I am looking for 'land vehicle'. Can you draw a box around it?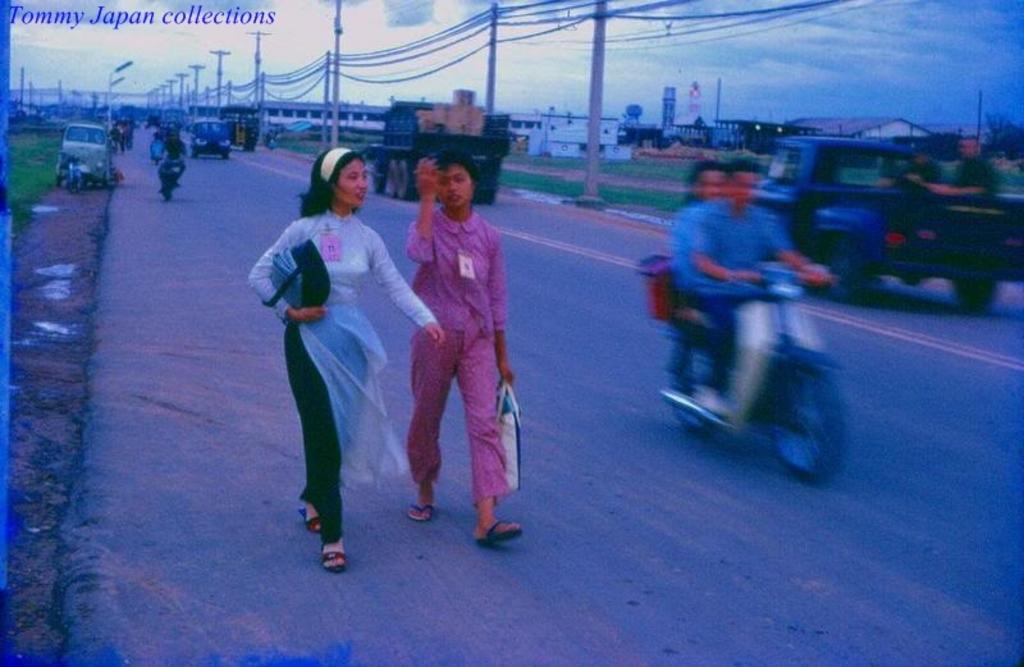
Sure, the bounding box is <box>60,119,113,191</box>.
